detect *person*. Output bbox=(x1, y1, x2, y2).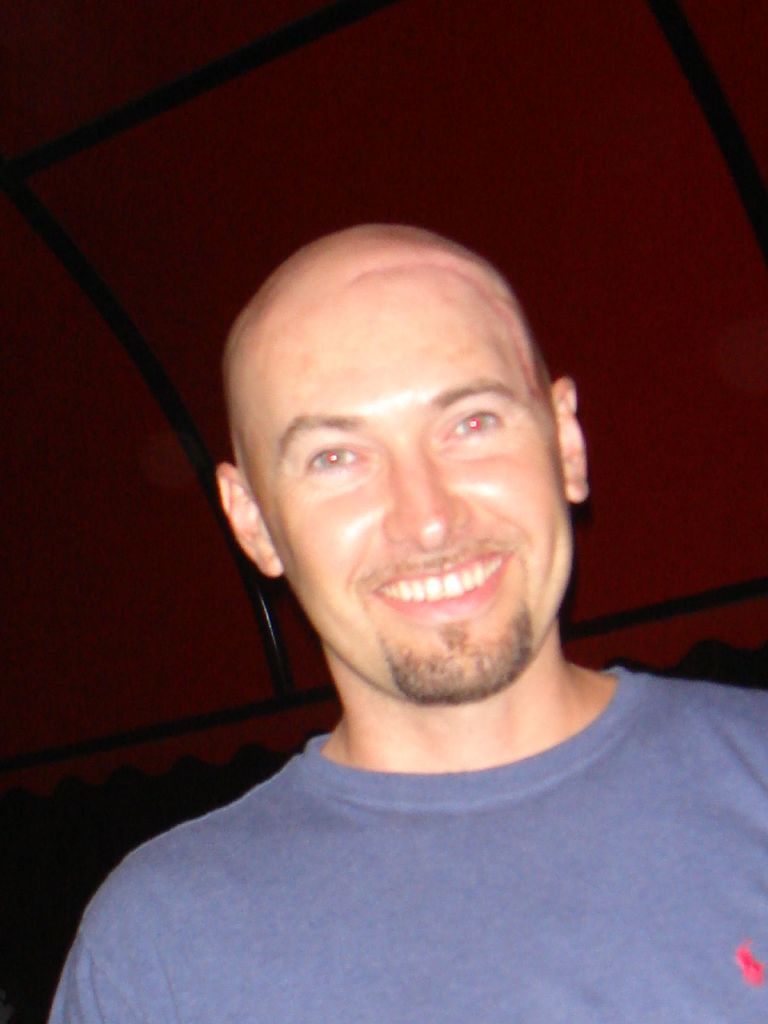
bbox=(41, 225, 767, 1023).
